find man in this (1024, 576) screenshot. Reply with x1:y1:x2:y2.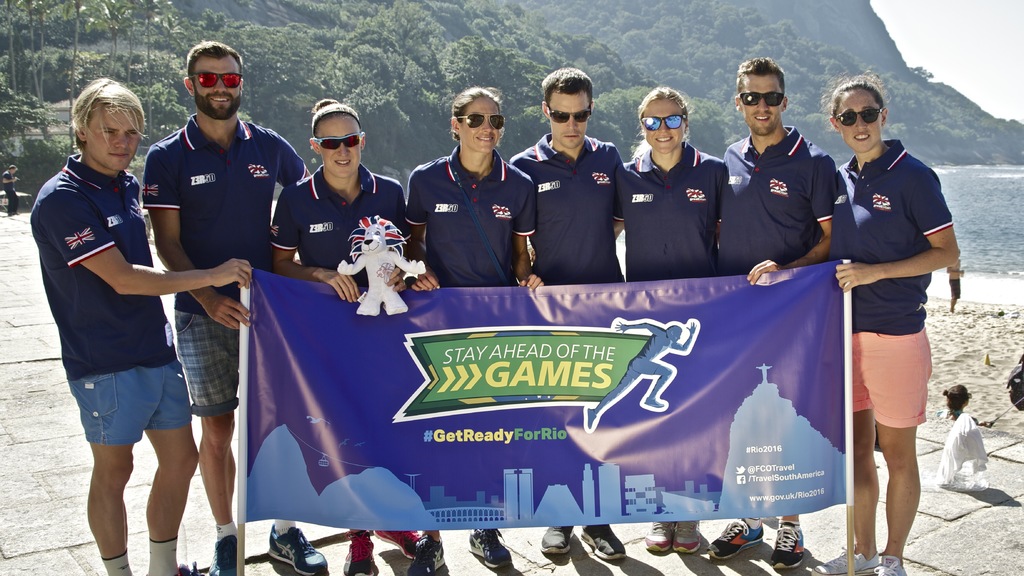
707:54:842:568.
